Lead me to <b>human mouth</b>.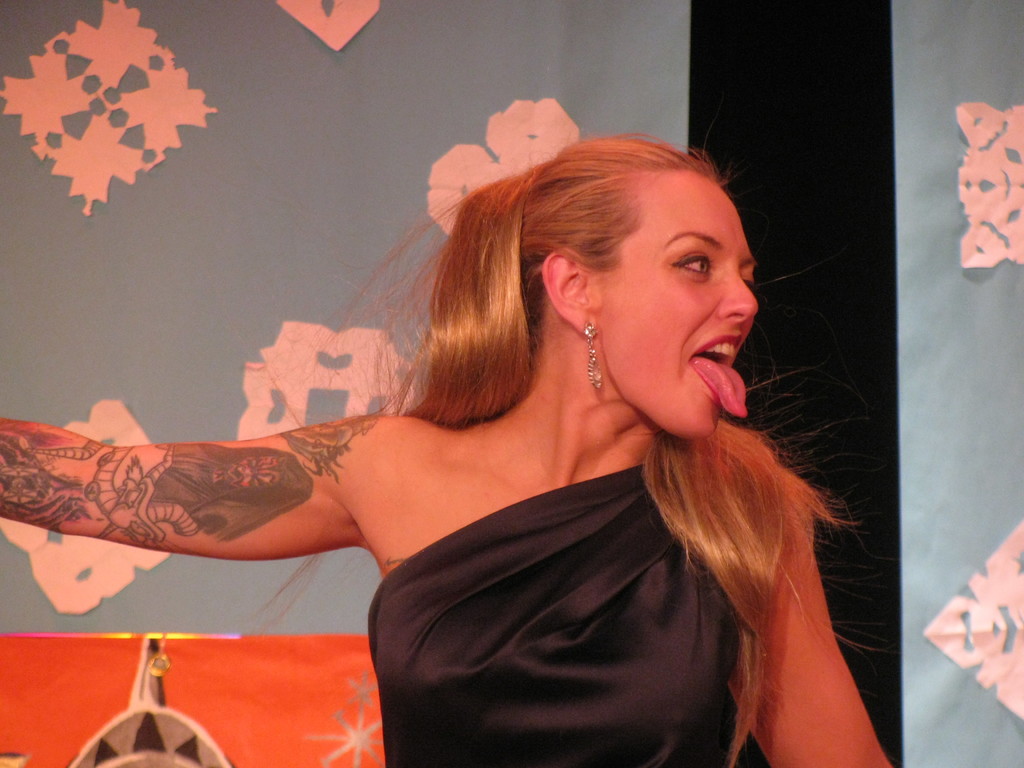
Lead to <bbox>689, 326, 744, 405</bbox>.
